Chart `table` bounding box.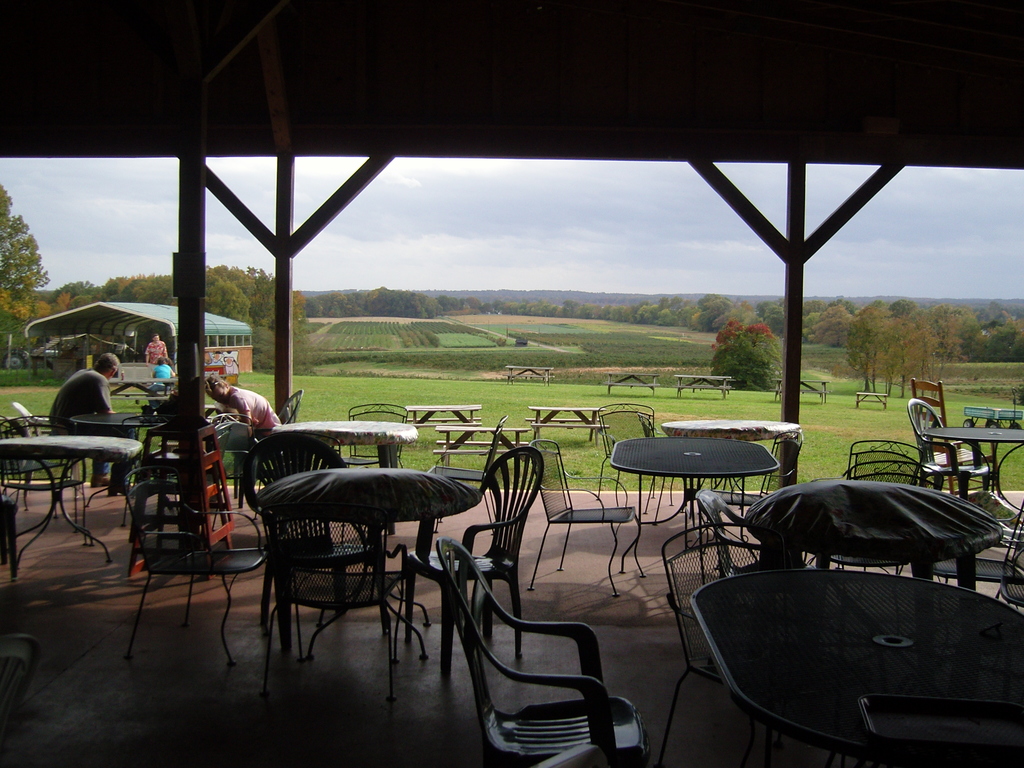
Charted: rect(273, 412, 415, 475).
